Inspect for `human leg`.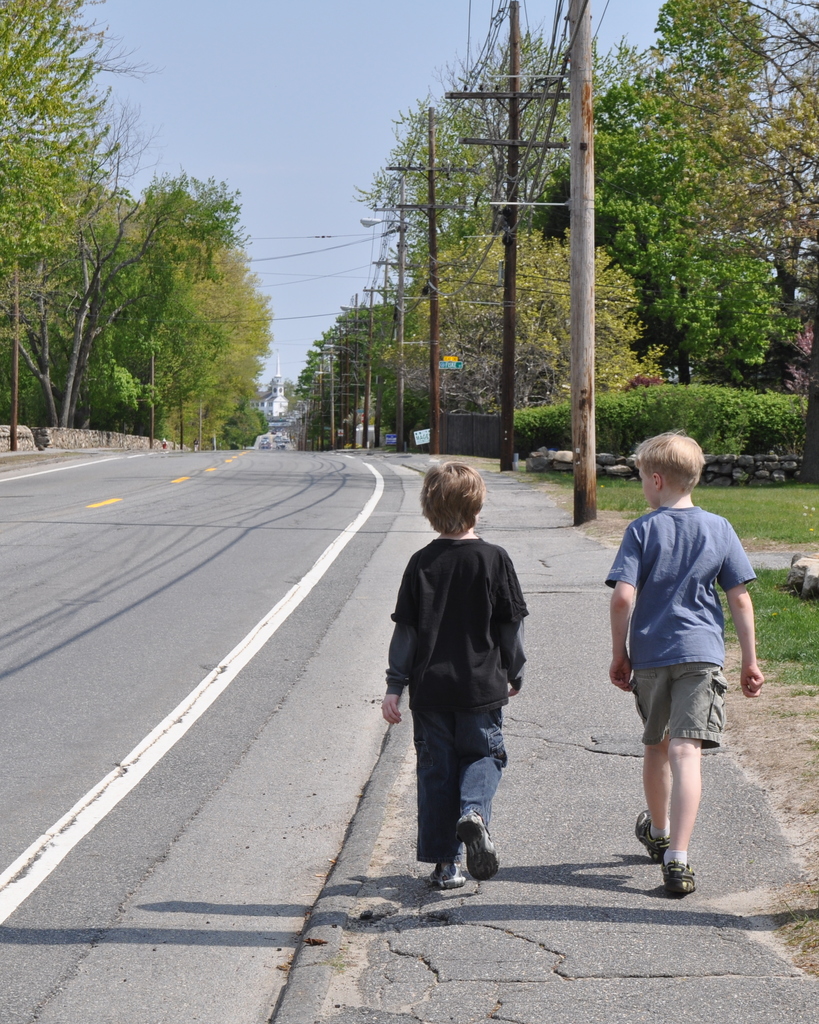
Inspection: l=409, t=672, r=460, b=886.
